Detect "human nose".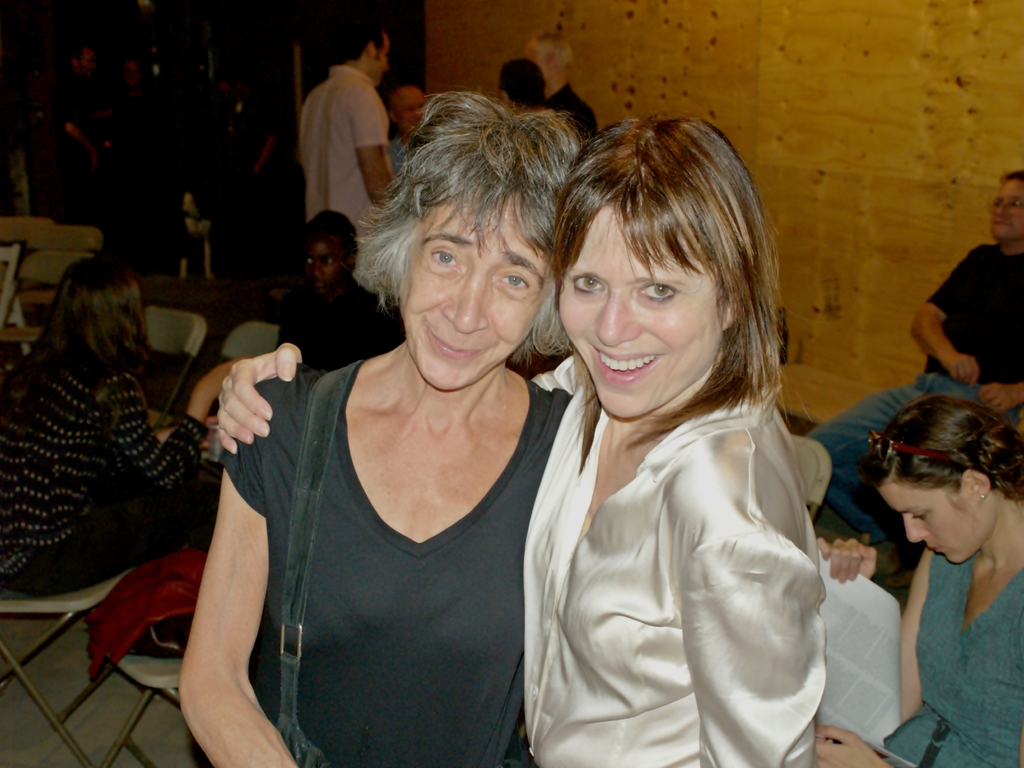
Detected at bbox=[444, 268, 486, 332].
